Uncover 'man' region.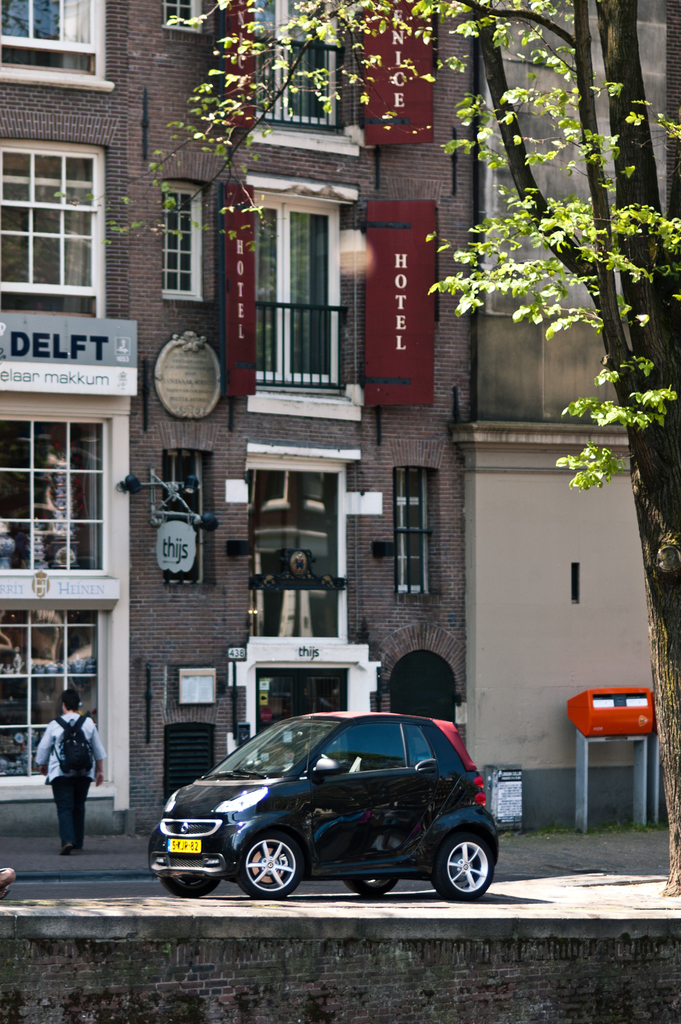
Uncovered: {"left": 24, "top": 699, "right": 103, "bottom": 854}.
